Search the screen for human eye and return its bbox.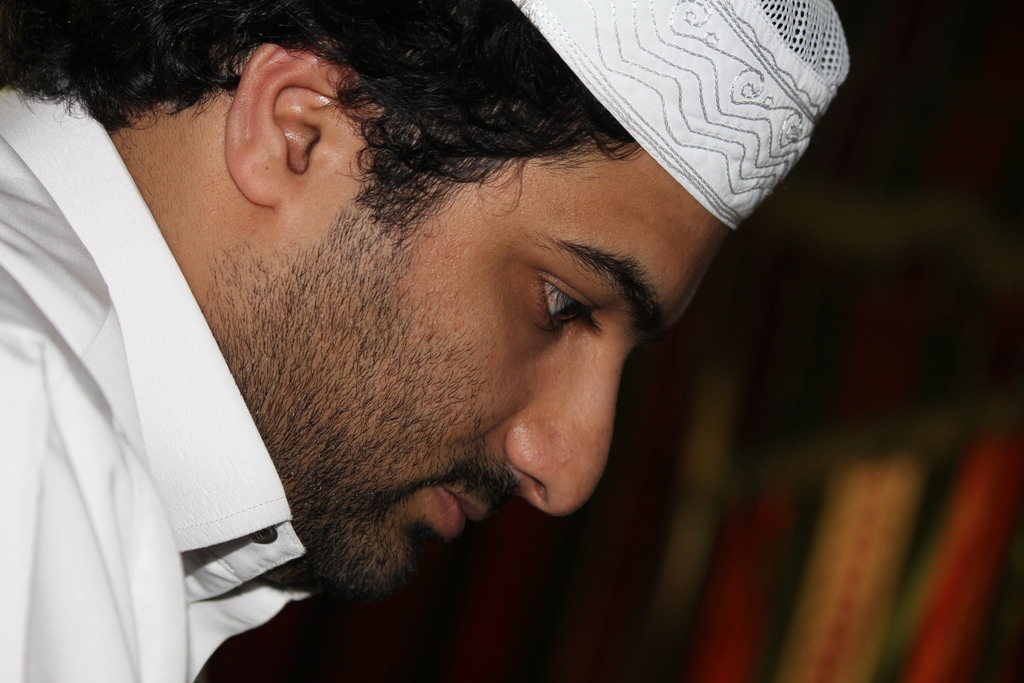
Found: box=[521, 262, 609, 346].
